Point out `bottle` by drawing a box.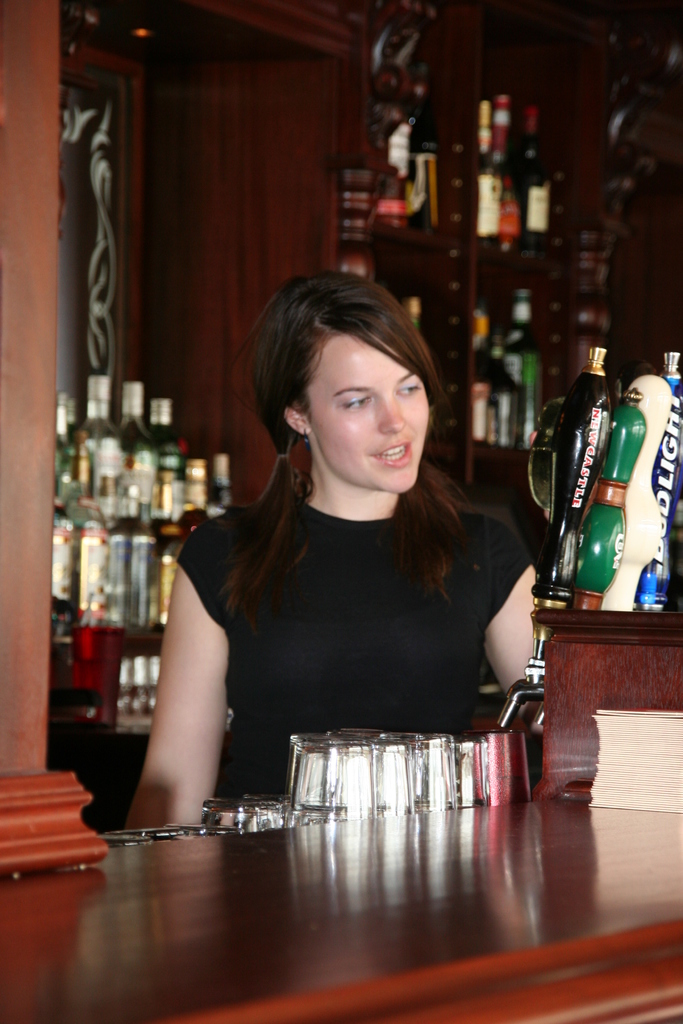
l=74, t=380, r=121, b=526.
